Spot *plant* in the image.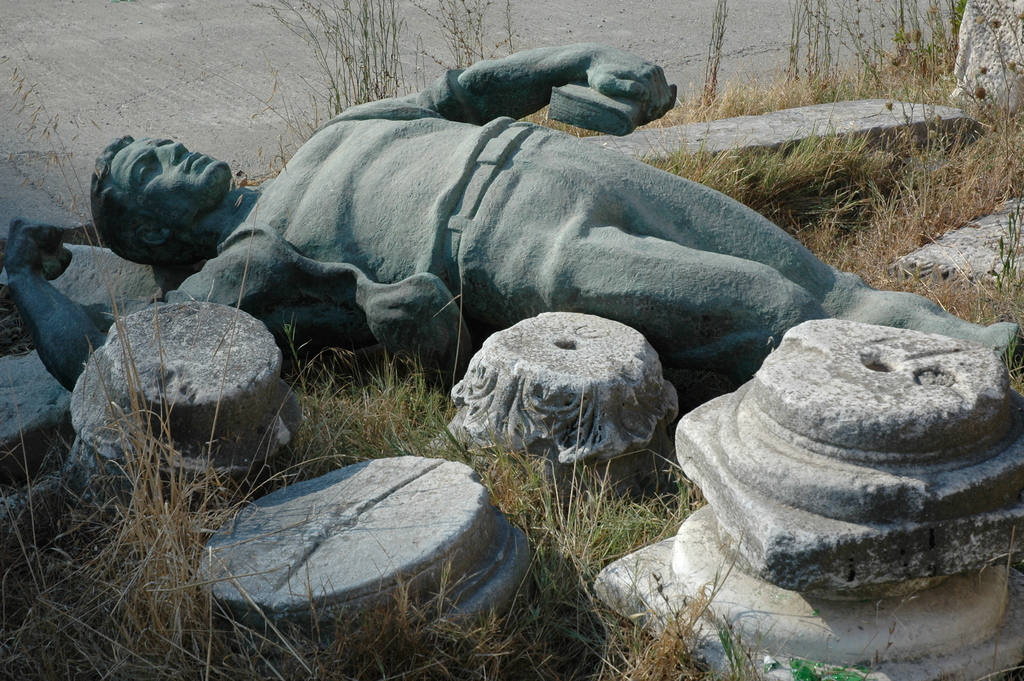
*plant* found at select_region(753, 142, 857, 193).
